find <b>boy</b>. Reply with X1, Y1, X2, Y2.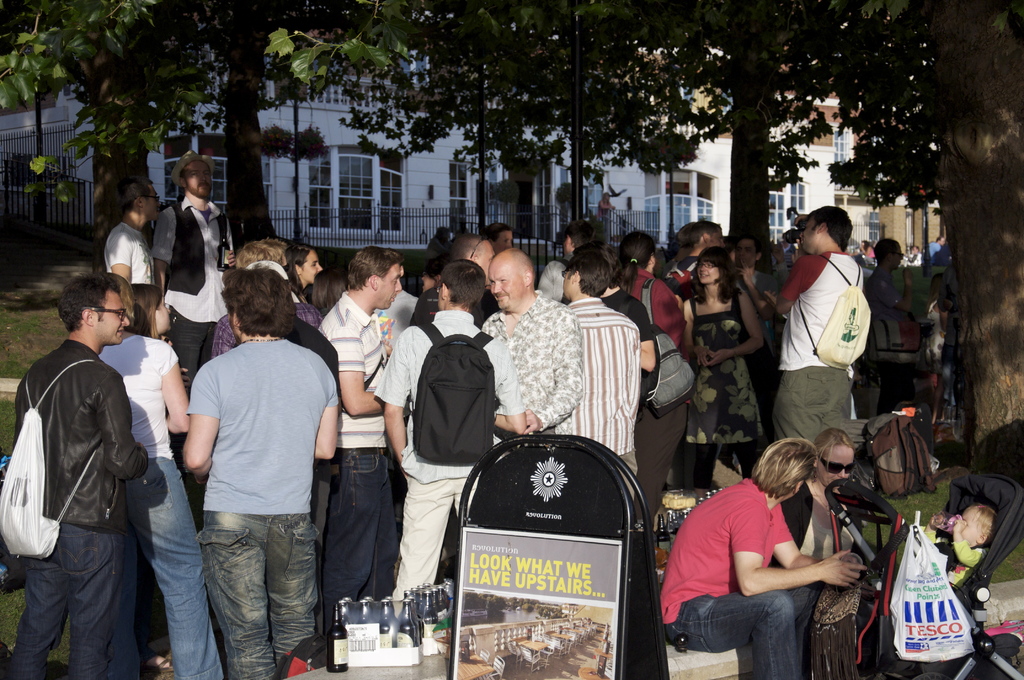
924, 505, 995, 594.
